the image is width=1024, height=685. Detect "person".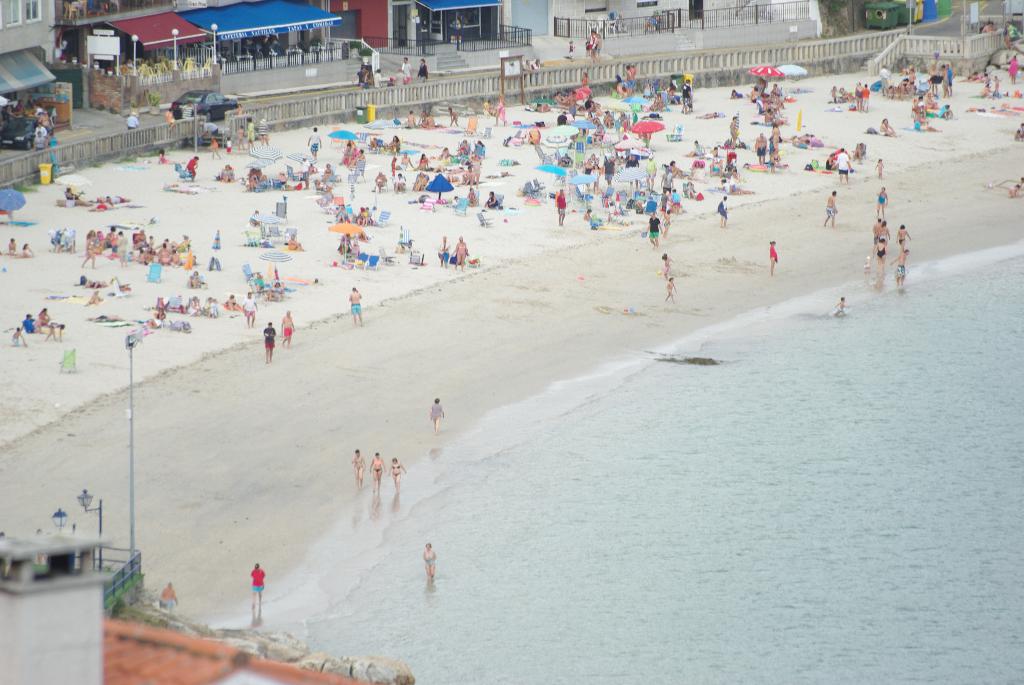
Detection: 370,452,383,494.
